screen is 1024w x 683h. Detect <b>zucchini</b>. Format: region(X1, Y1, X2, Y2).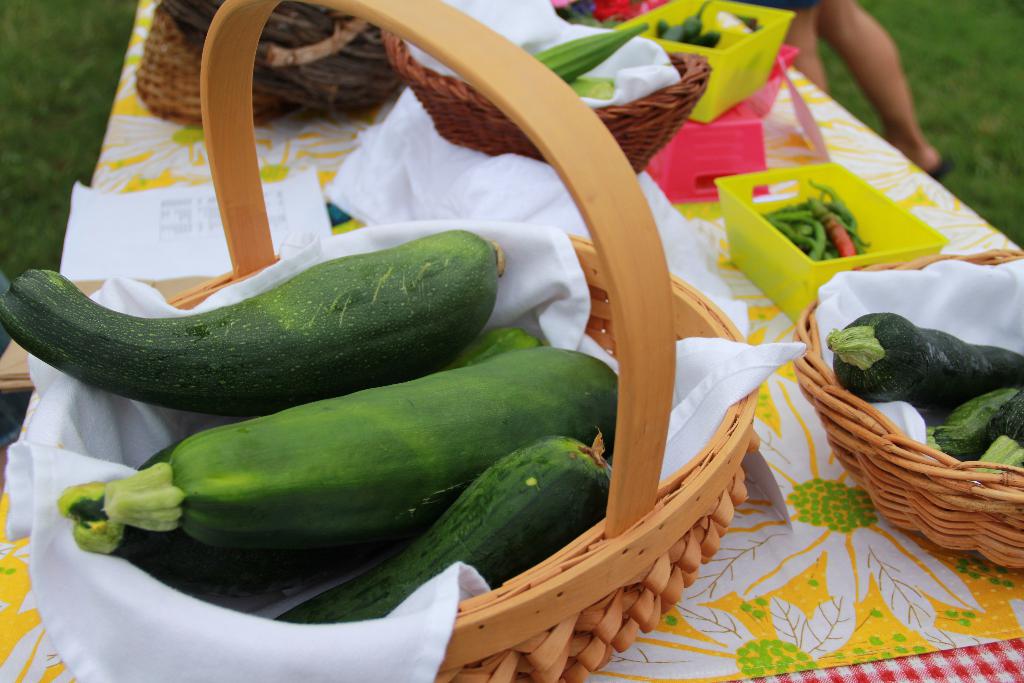
region(9, 227, 525, 425).
